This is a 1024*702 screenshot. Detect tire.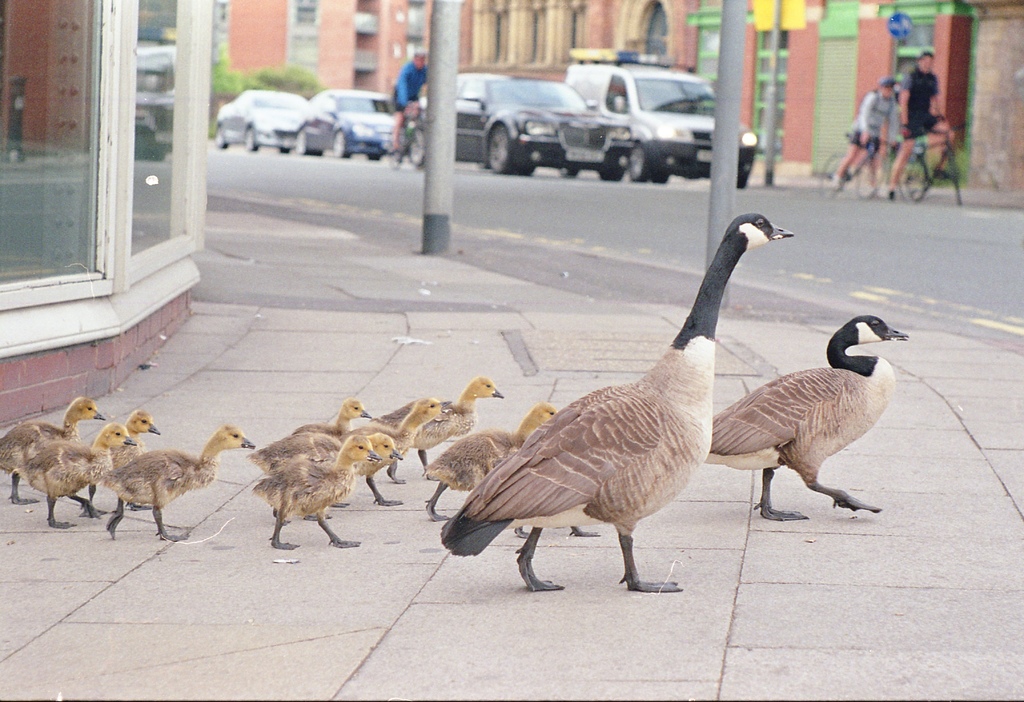
[858, 152, 886, 197].
